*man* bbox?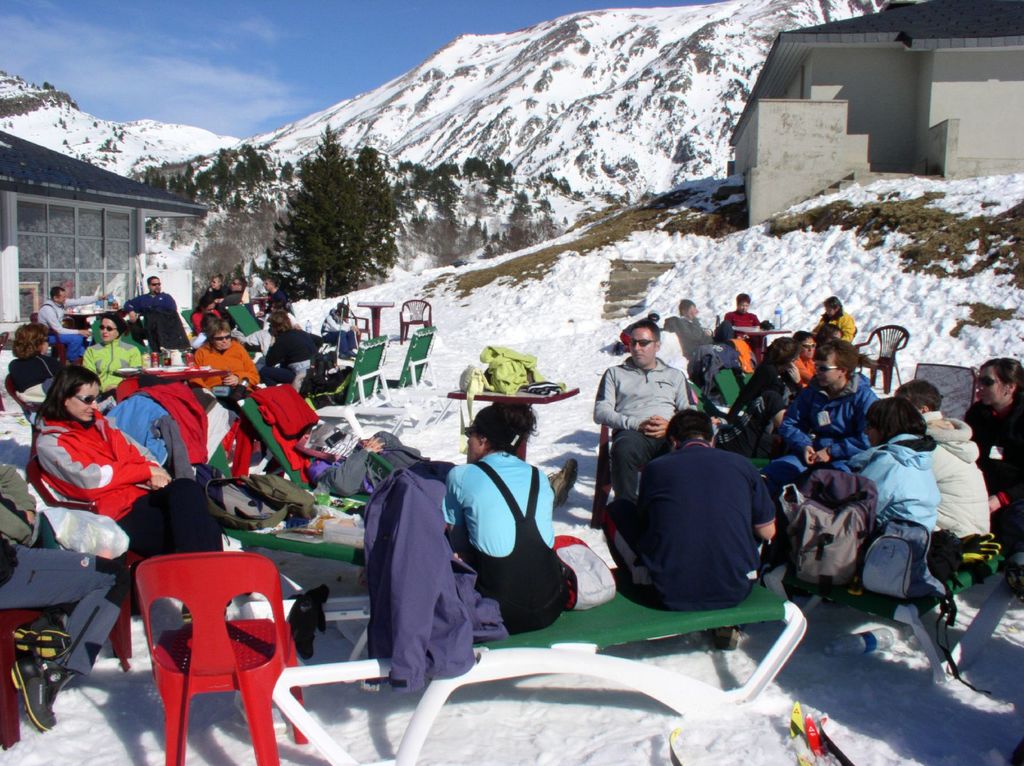
[left=212, top=274, right=253, bottom=312]
